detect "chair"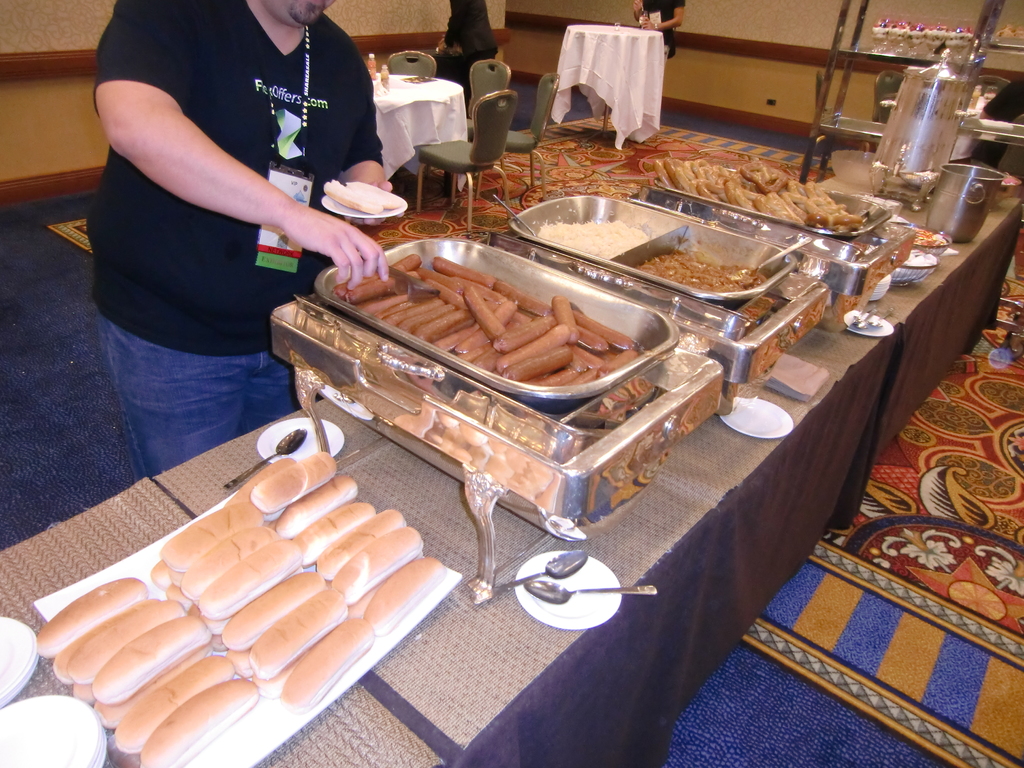
<bbox>416, 87, 514, 232</bbox>
